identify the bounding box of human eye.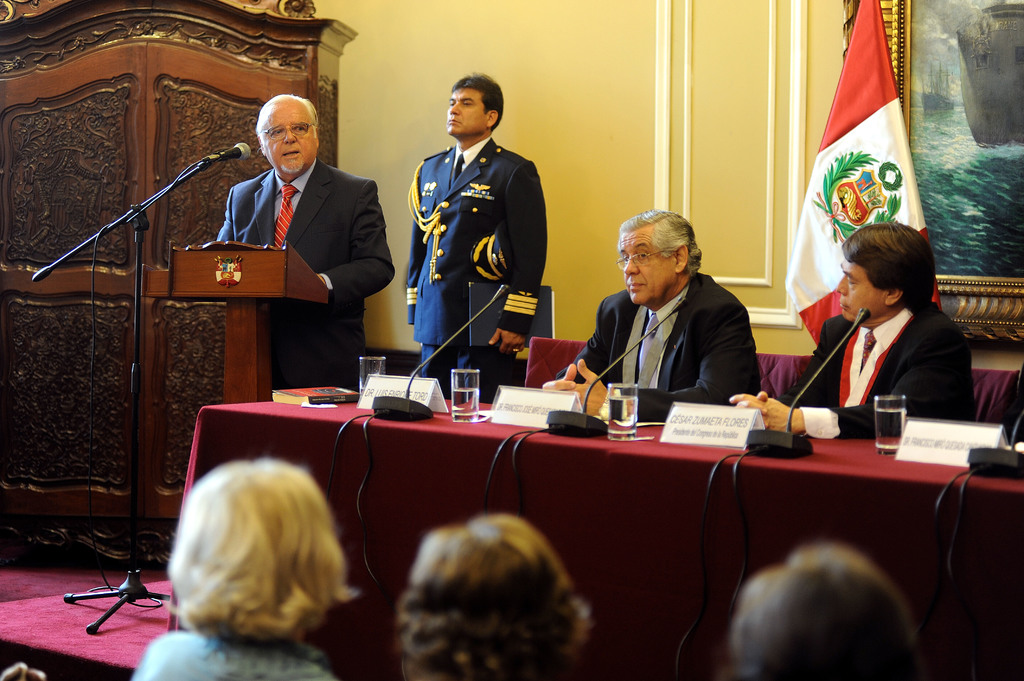
crop(845, 278, 856, 290).
